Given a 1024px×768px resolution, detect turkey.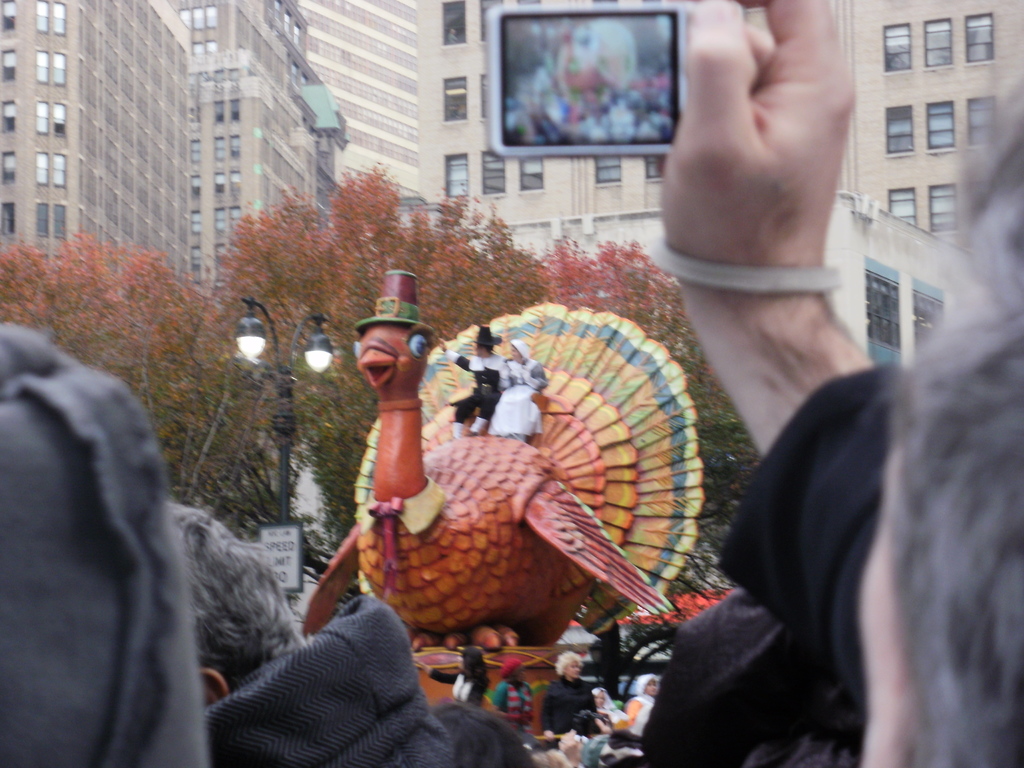
bbox=(298, 268, 701, 726).
